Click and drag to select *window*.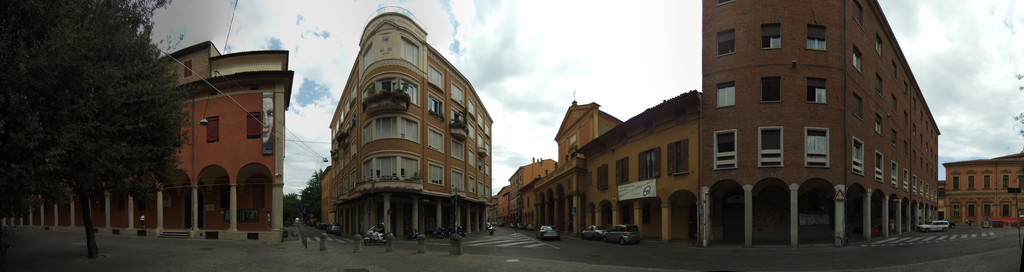
Selection: Rect(362, 42, 373, 70).
